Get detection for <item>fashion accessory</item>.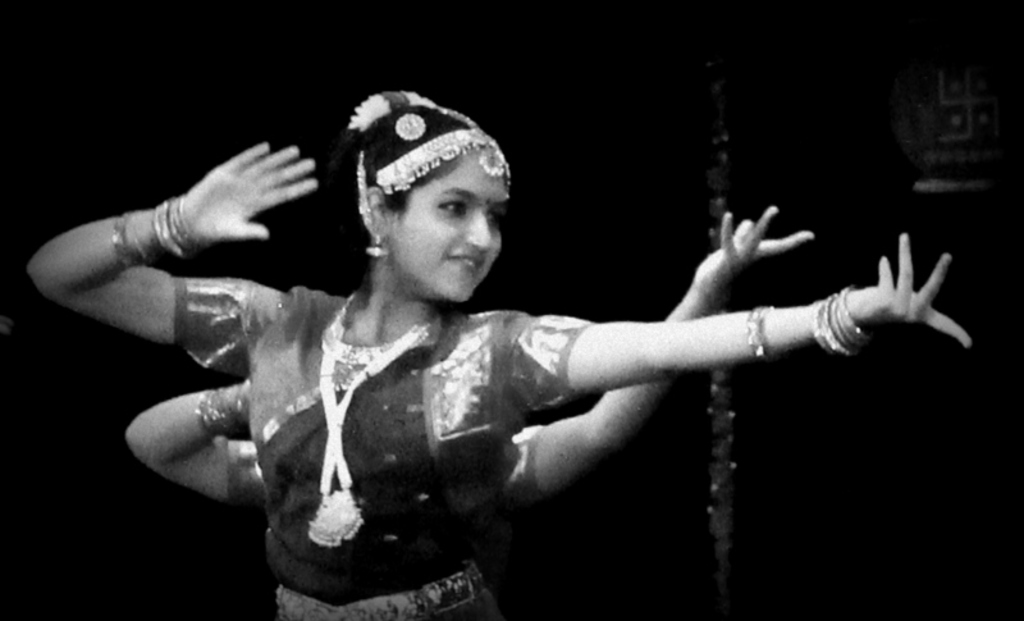
Detection: 298, 289, 440, 551.
